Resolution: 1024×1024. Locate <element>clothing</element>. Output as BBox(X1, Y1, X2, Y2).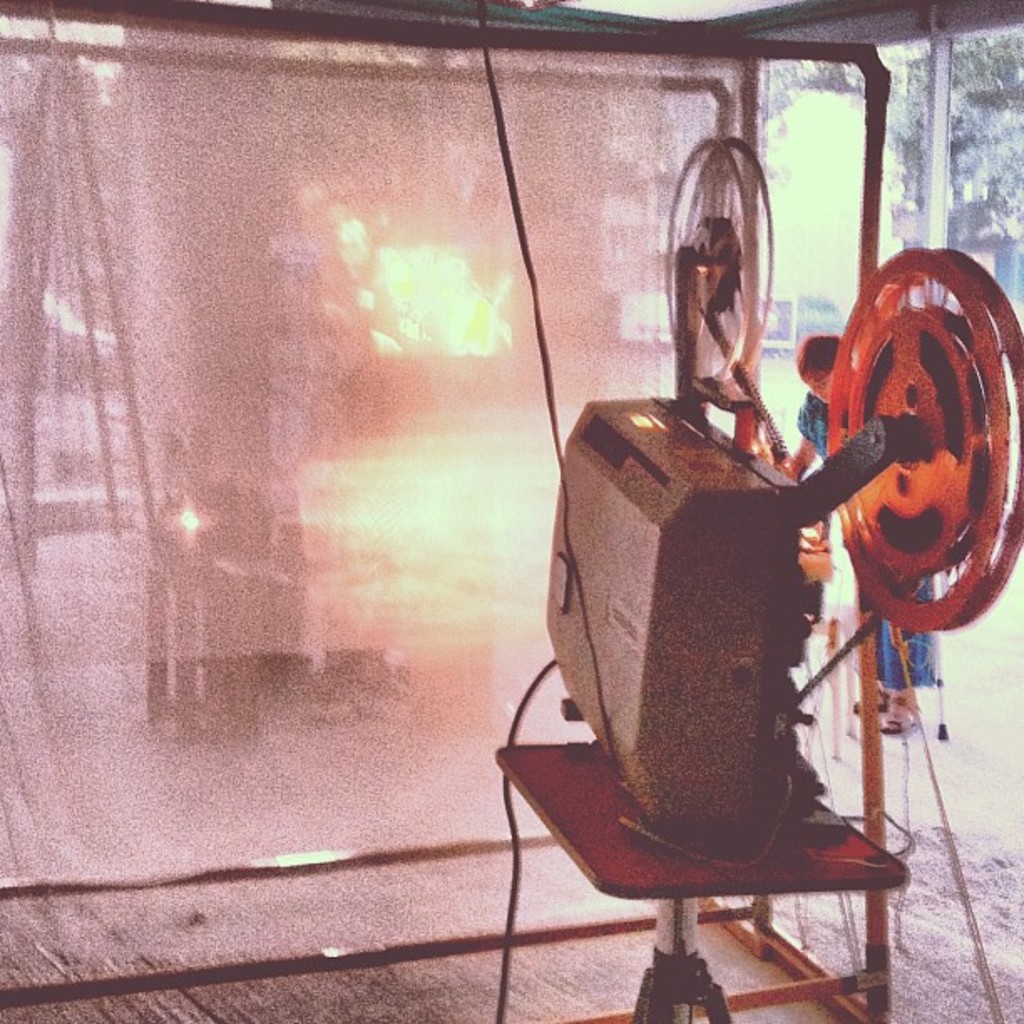
BBox(793, 392, 932, 683).
